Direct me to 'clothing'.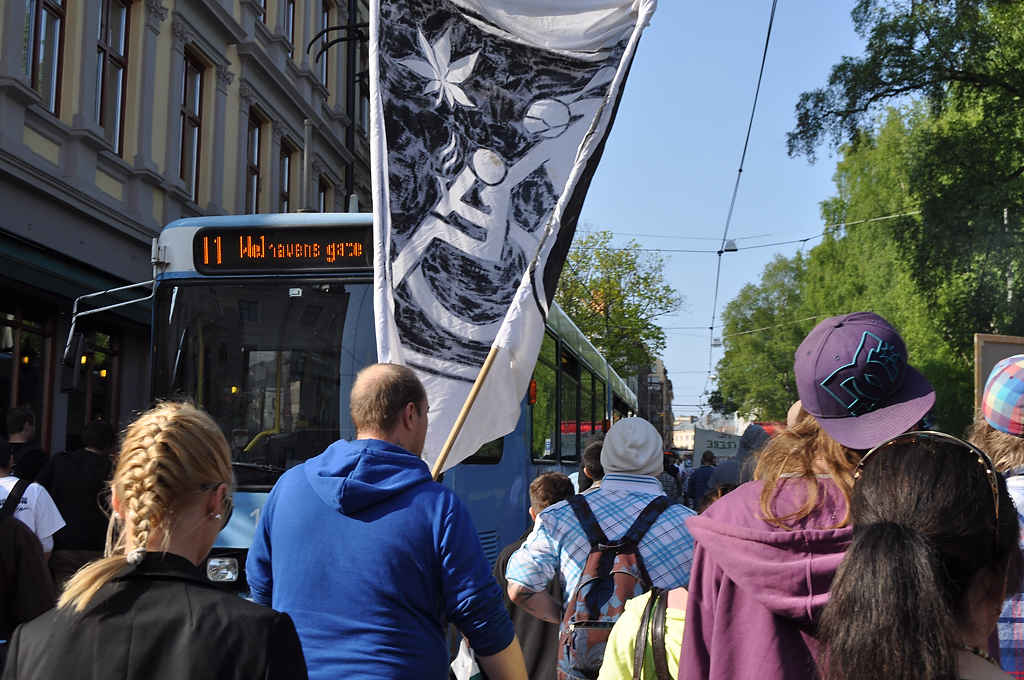
Direction: rect(680, 466, 690, 502).
